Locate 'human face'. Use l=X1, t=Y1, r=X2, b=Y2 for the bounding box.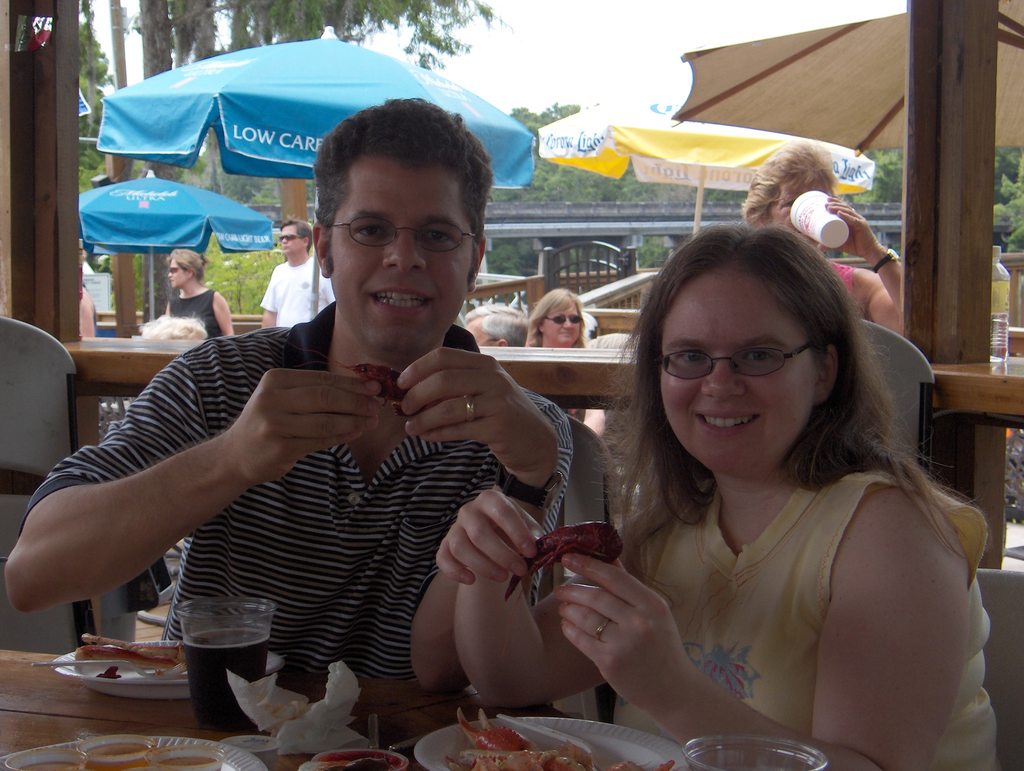
l=166, t=261, r=193, b=291.
